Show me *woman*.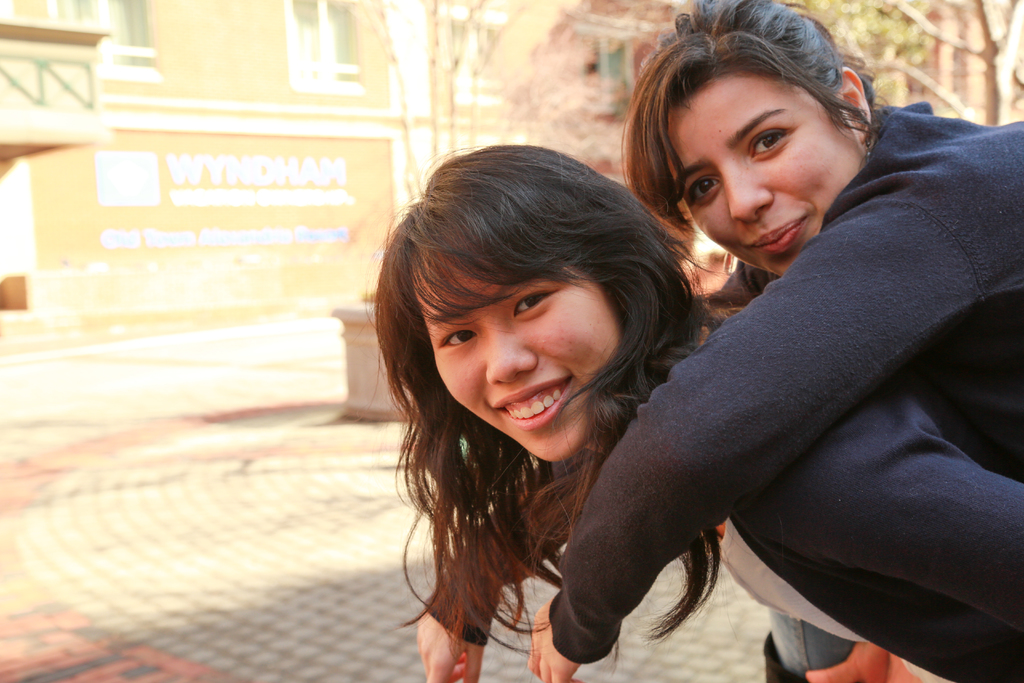
*woman* is here: crop(362, 135, 1023, 682).
